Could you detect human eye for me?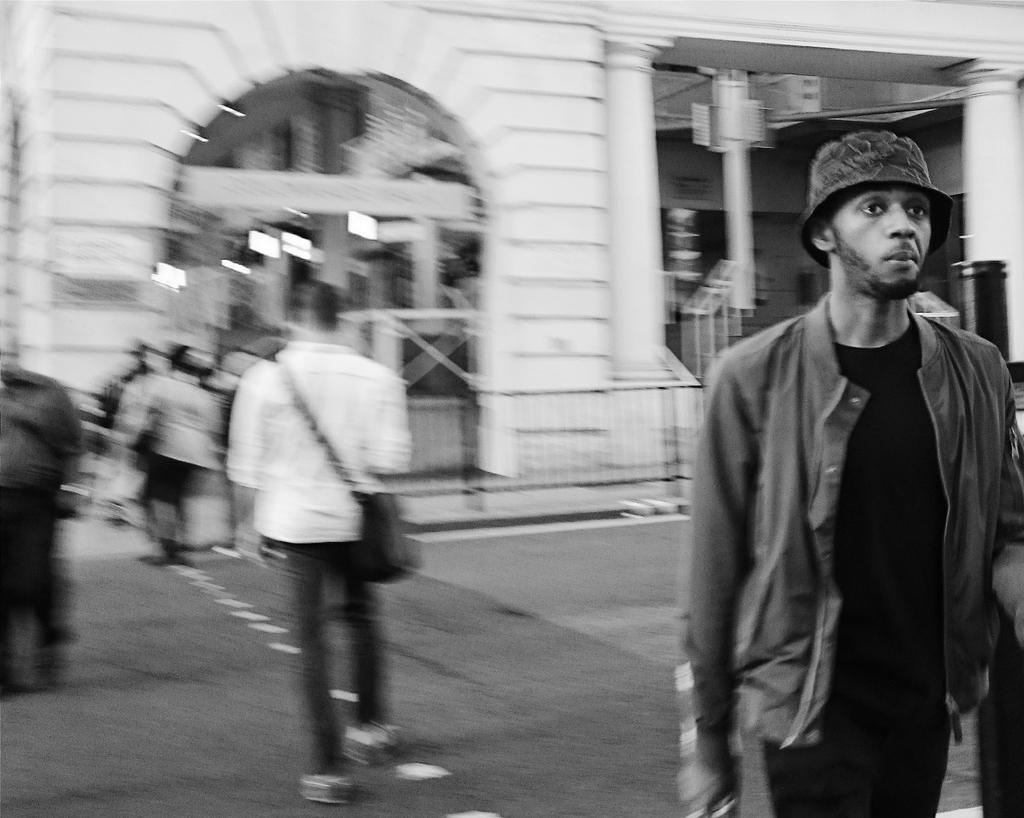
Detection result: left=905, top=203, right=926, bottom=223.
